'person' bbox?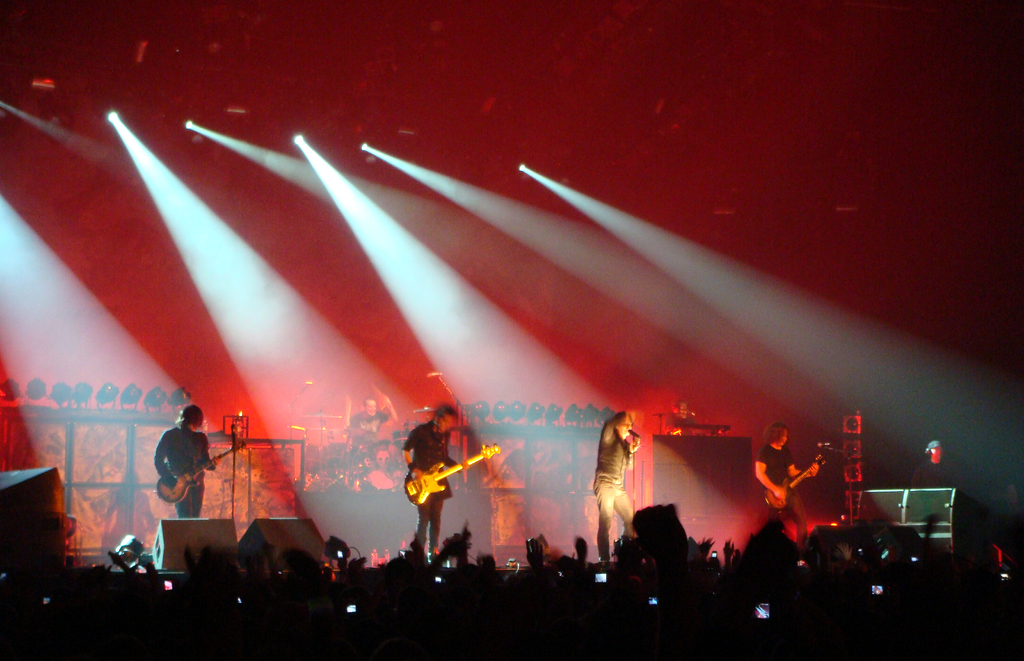
crop(589, 409, 634, 561)
